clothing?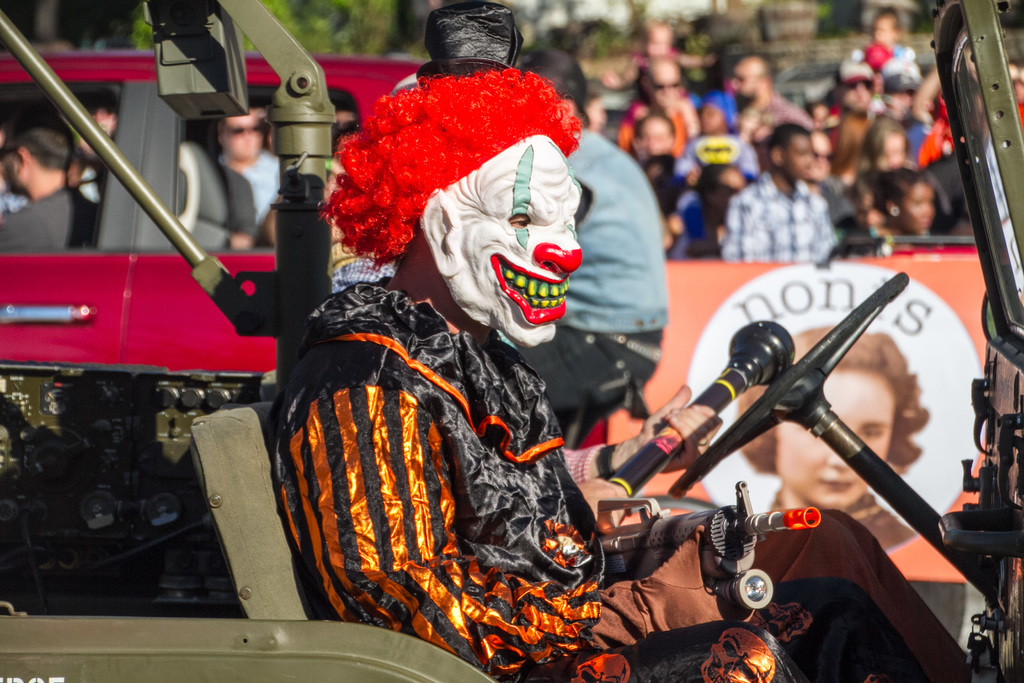
crop(220, 146, 287, 240)
